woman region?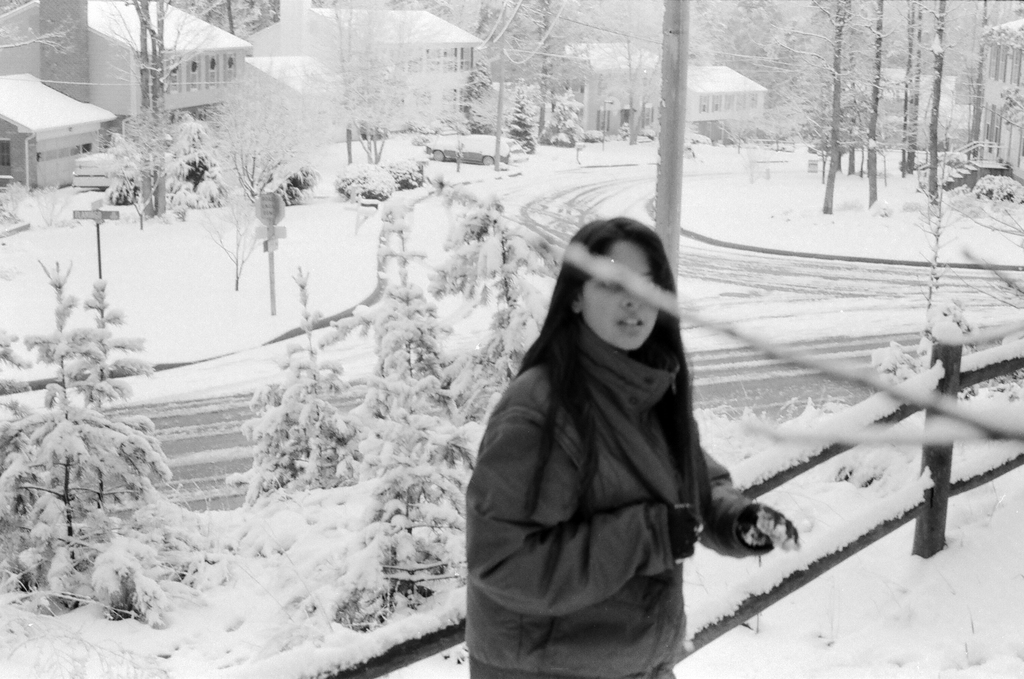
bbox=[461, 216, 796, 678]
